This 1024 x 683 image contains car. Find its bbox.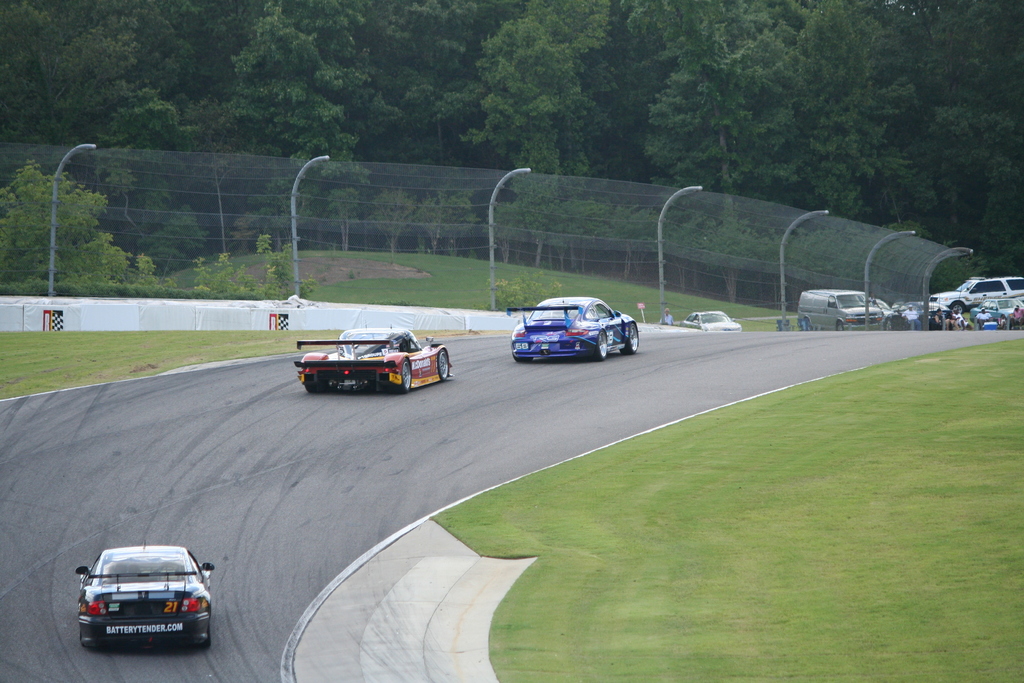
803,287,888,329.
